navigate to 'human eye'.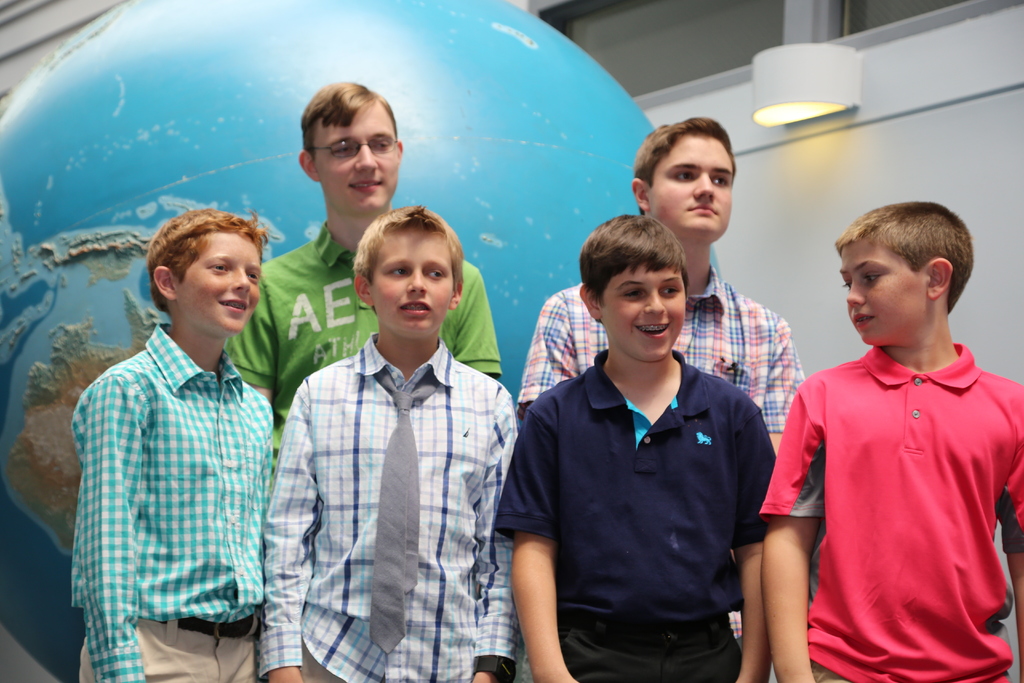
Navigation target: <box>245,272,259,284</box>.
